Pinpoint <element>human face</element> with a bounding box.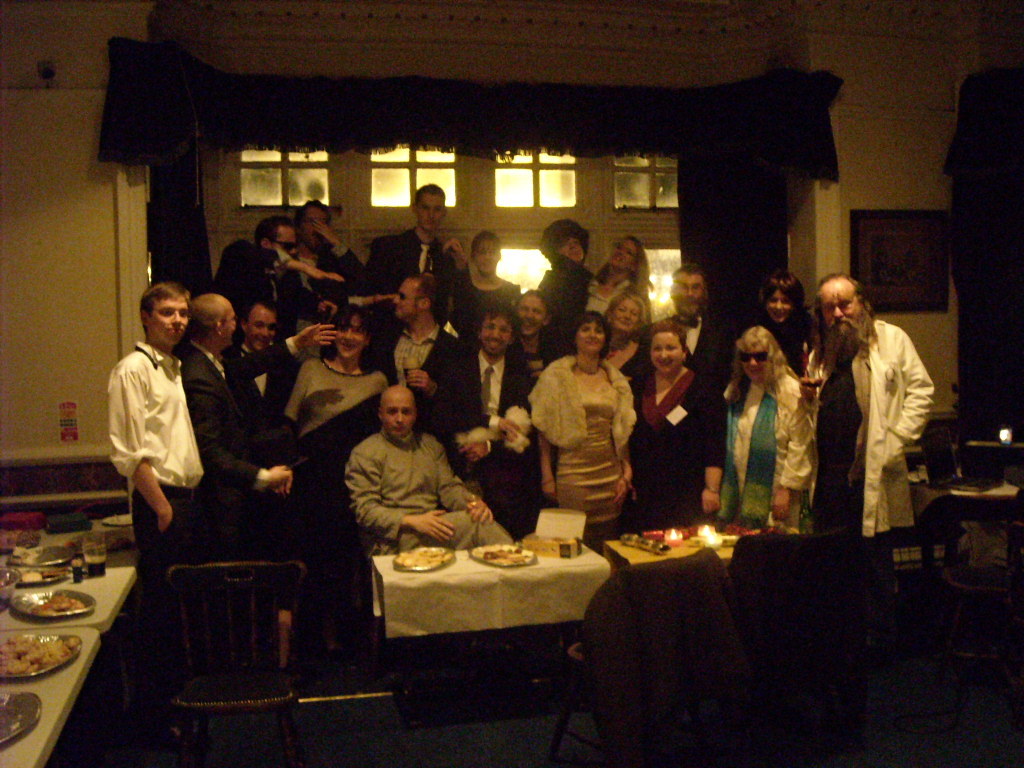
[615, 303, 639, 331].
